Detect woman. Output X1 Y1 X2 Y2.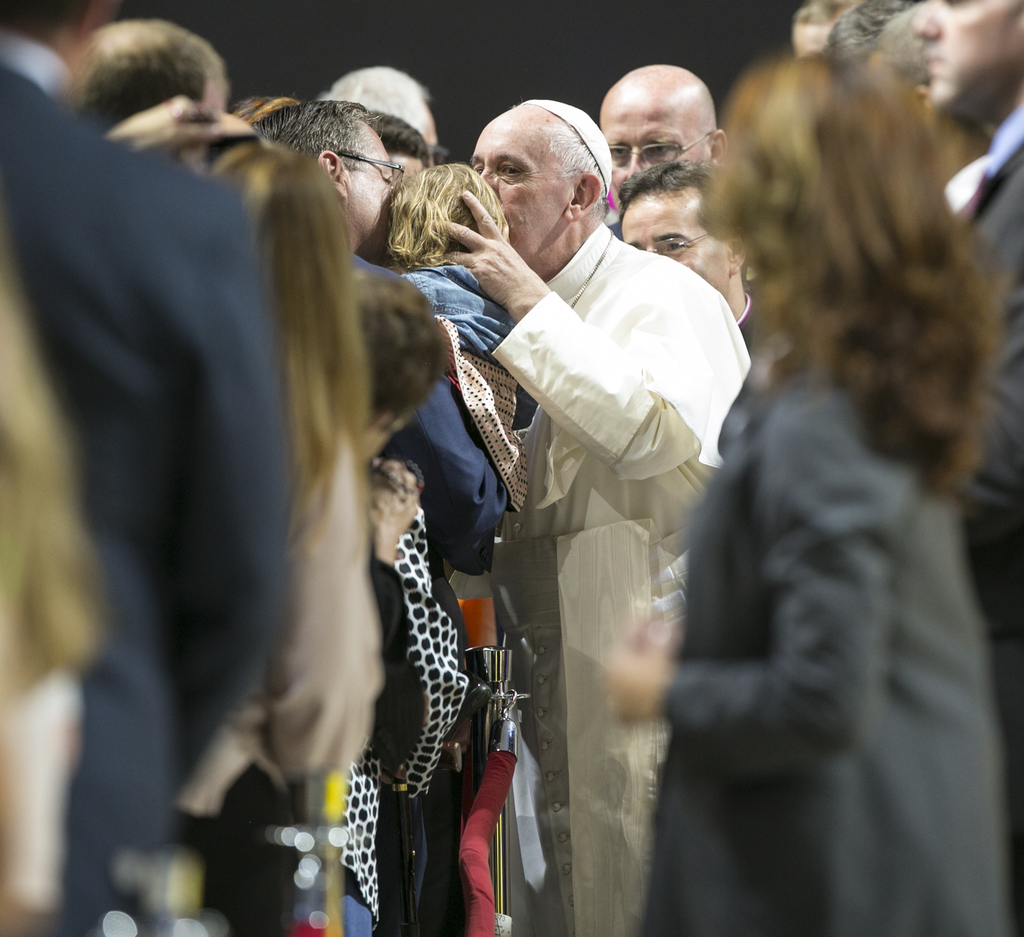
623 52 1020 908.
